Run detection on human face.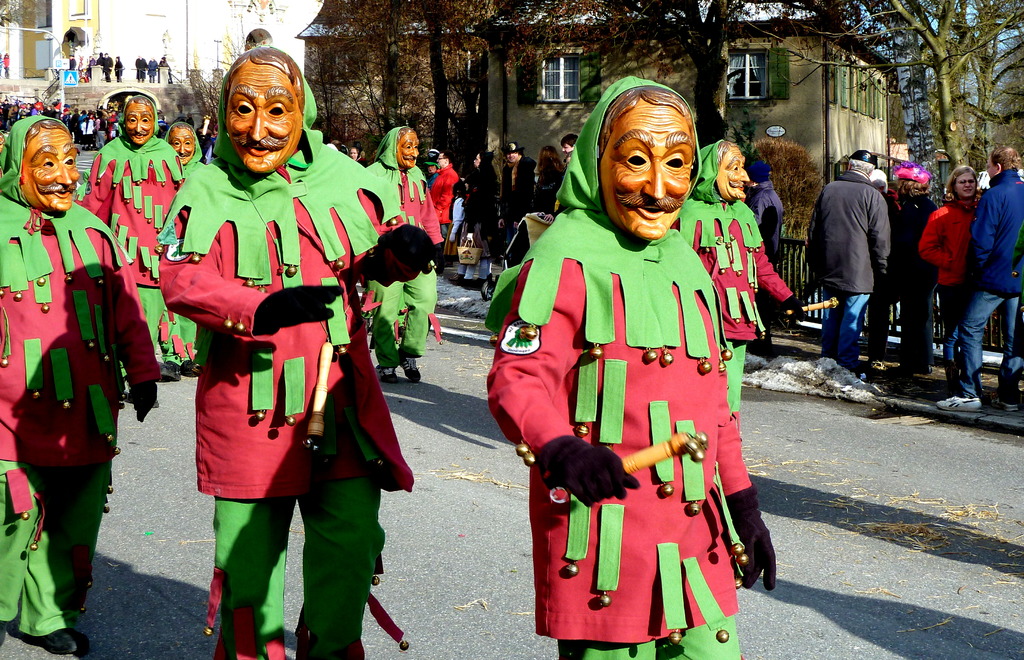
Result: 399, 135, 419, 166.
